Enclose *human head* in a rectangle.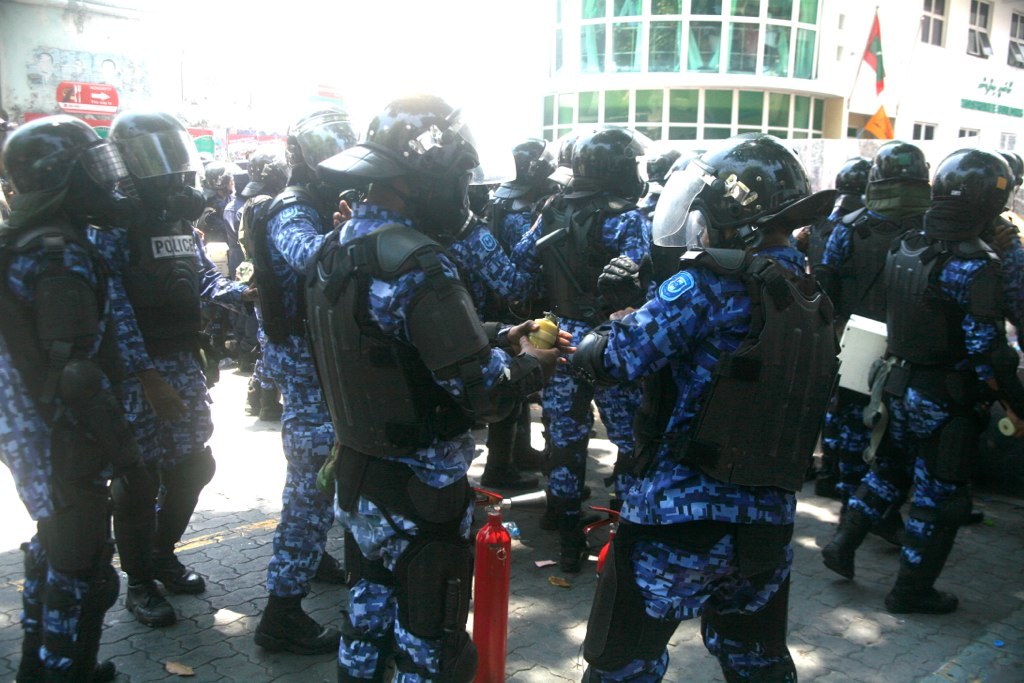
x1=574, y1=128, x2=647, y2=208.
